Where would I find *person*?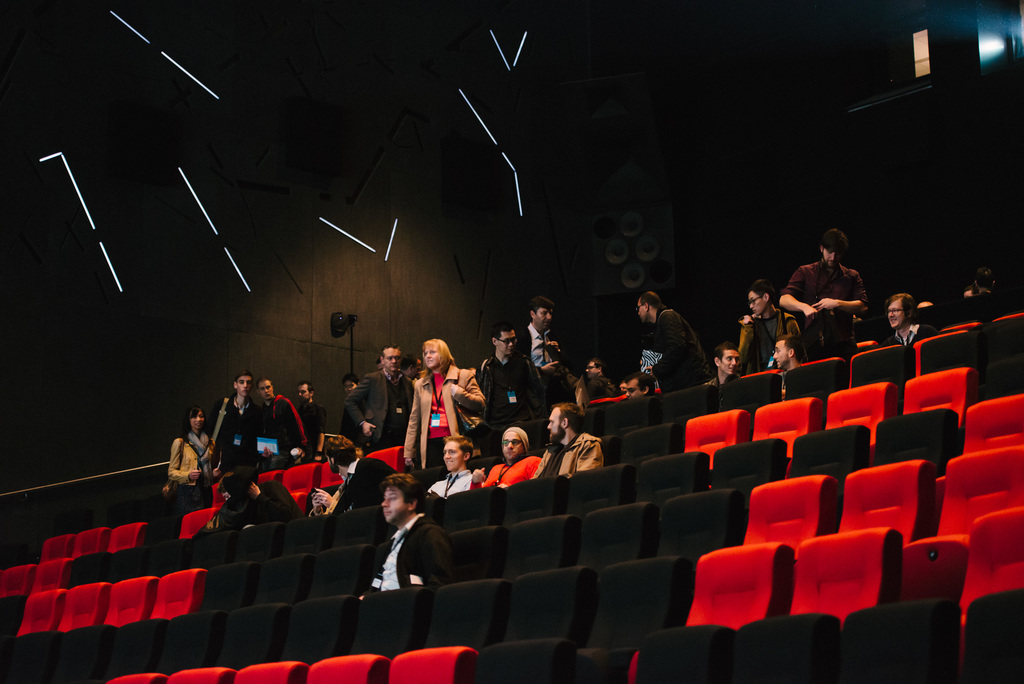
At x1=738 y1=282 x2=786 y2=380.
